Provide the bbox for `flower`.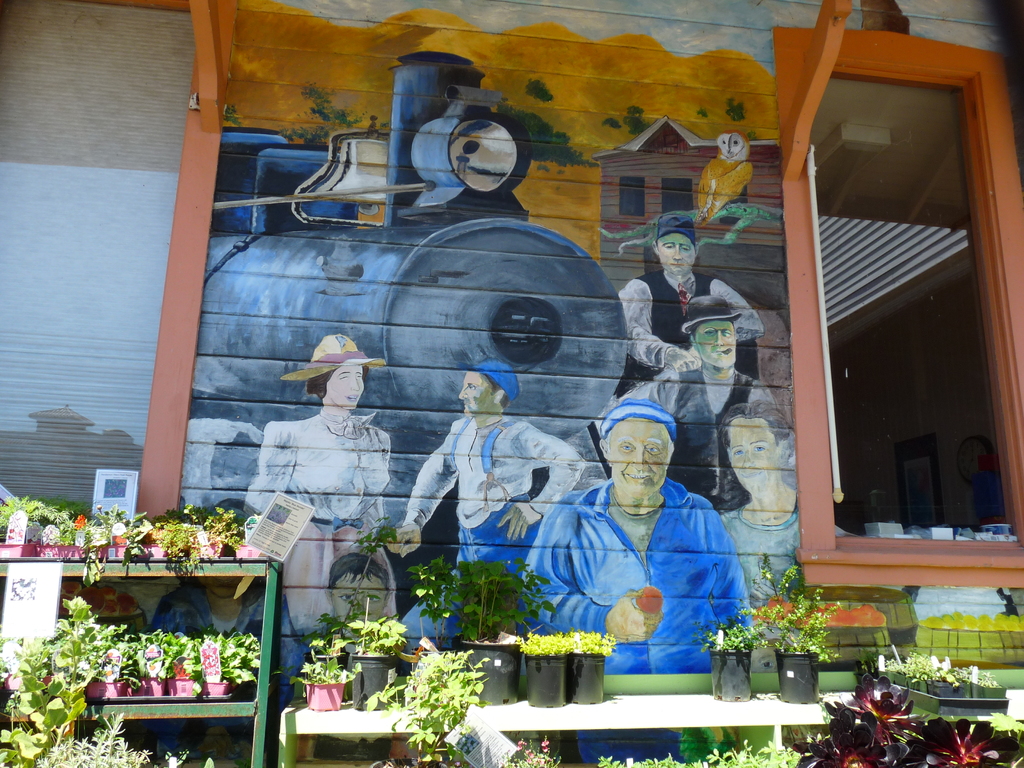
<box>143,643,163,659</box>.
